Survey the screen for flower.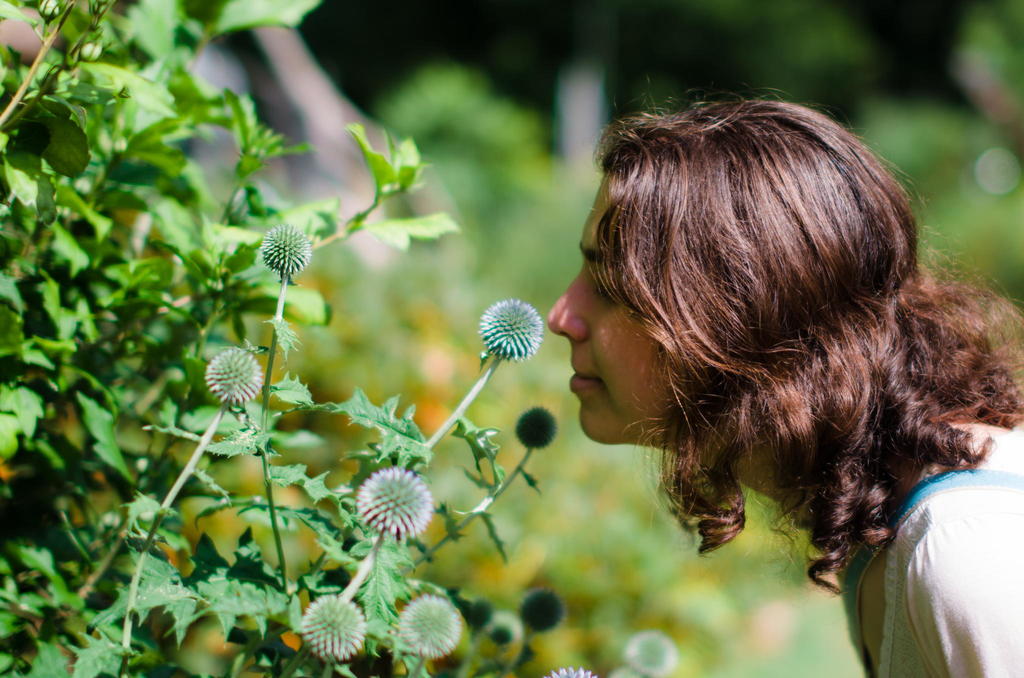
Survey found: detection(541, 668, 596, 677).
